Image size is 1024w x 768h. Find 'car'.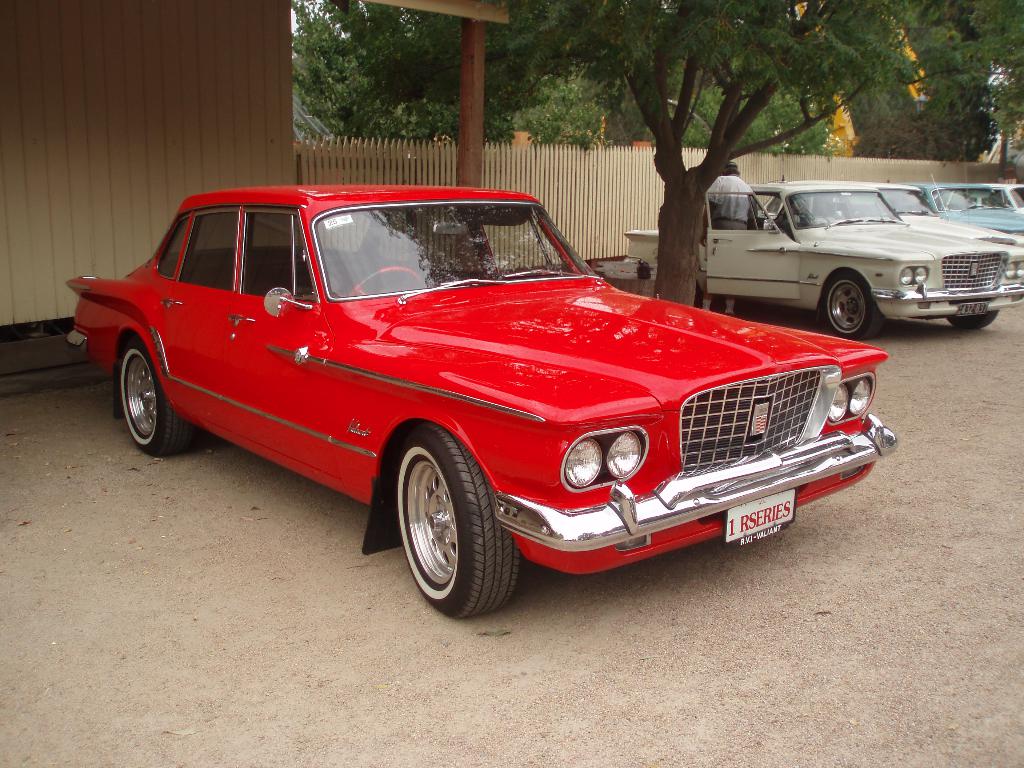
(67,183,900,622).
